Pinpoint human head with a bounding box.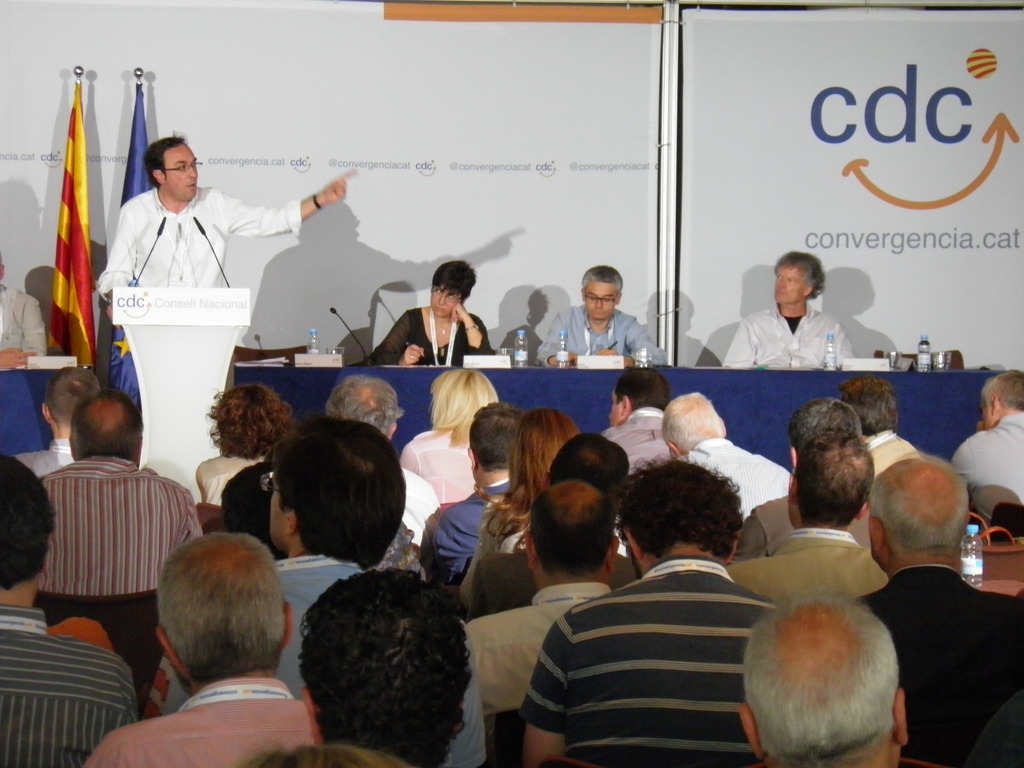
BBox(612, 453, 743, 580).
